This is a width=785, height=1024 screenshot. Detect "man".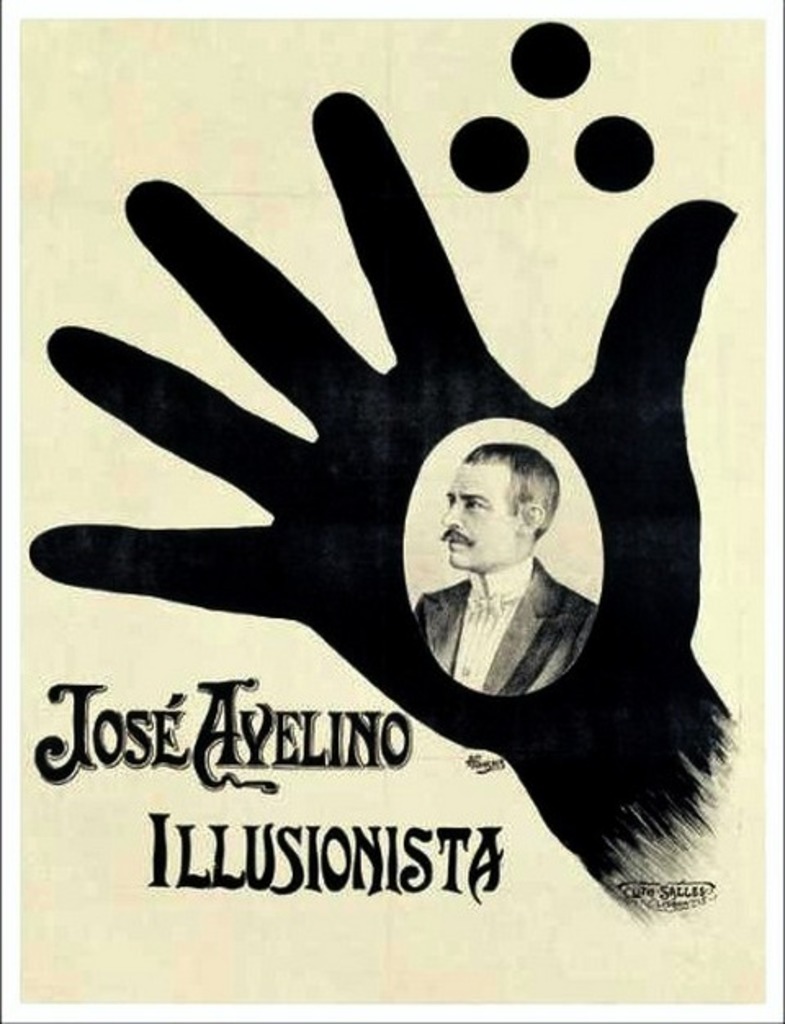
bbox=(401, 406, 597, 700).
